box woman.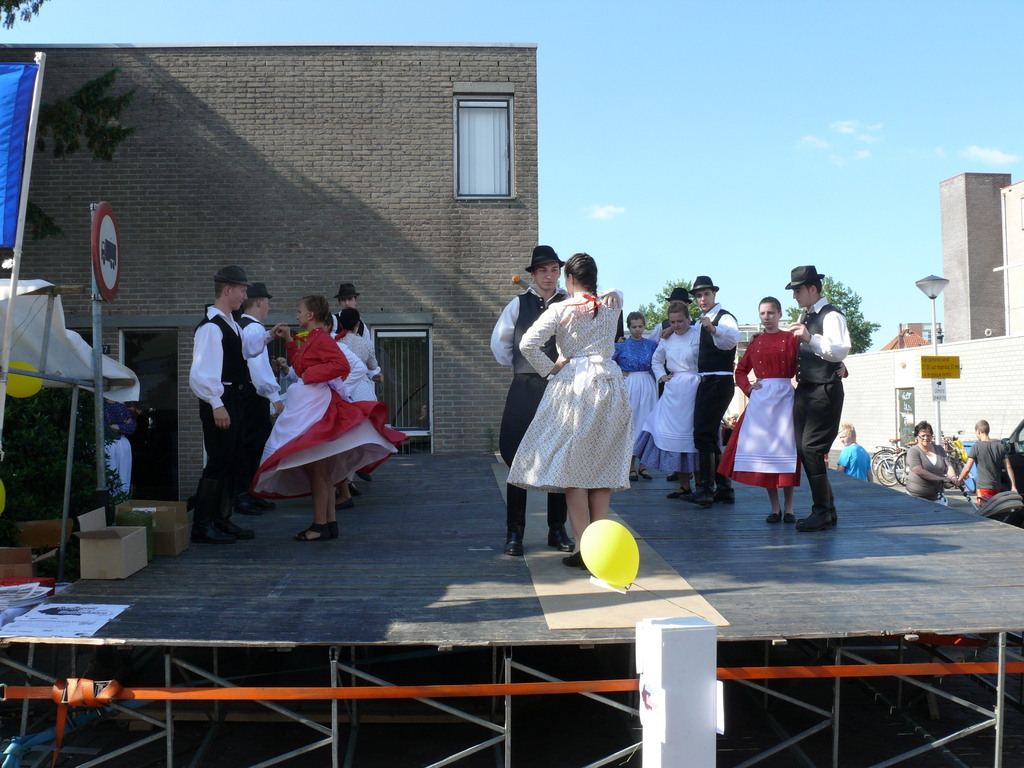
bbox(504, 252, 642, 560).
